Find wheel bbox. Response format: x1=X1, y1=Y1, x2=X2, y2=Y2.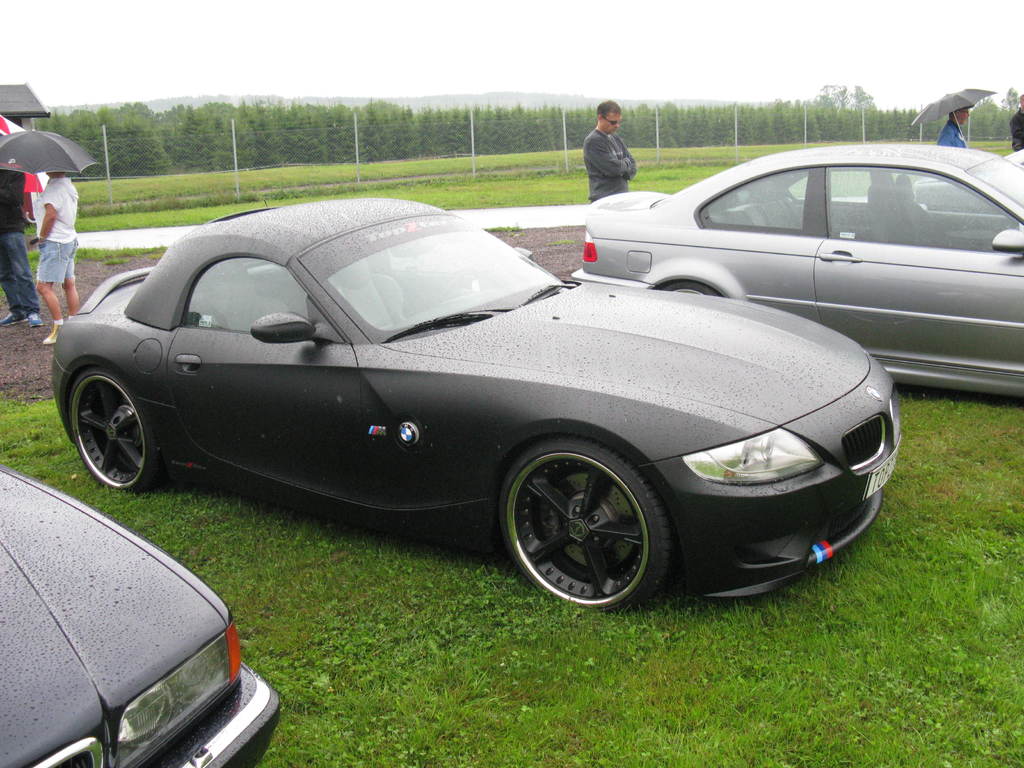
x1=661, y1=282, x2=719, y2=298.
